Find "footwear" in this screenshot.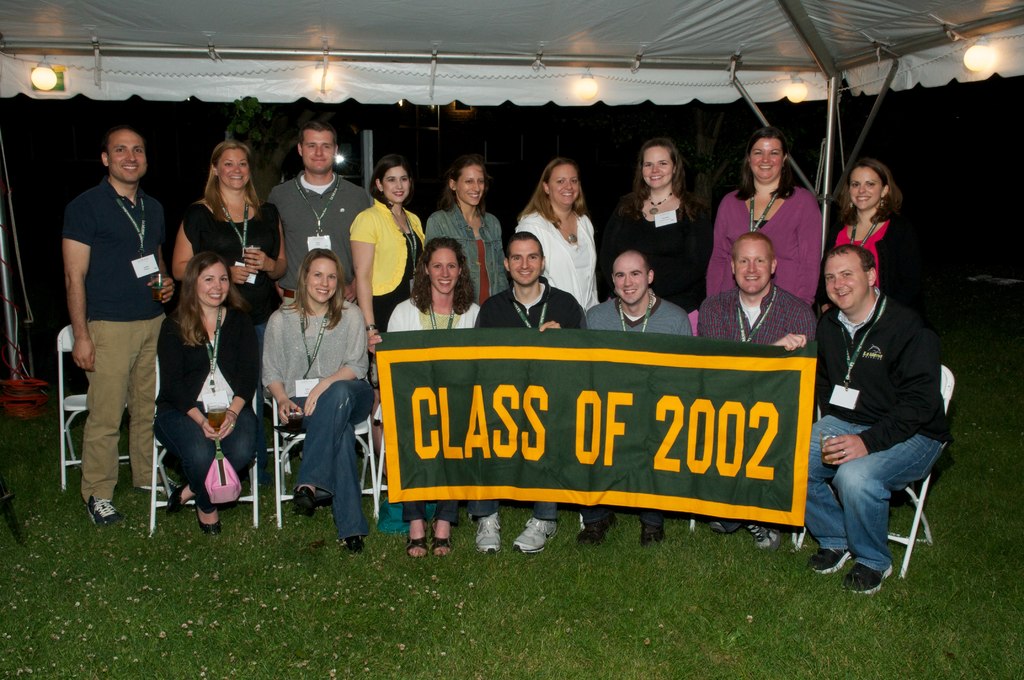
The bounding box for "footwear" is bbox=(84, 498, 121, 521).
